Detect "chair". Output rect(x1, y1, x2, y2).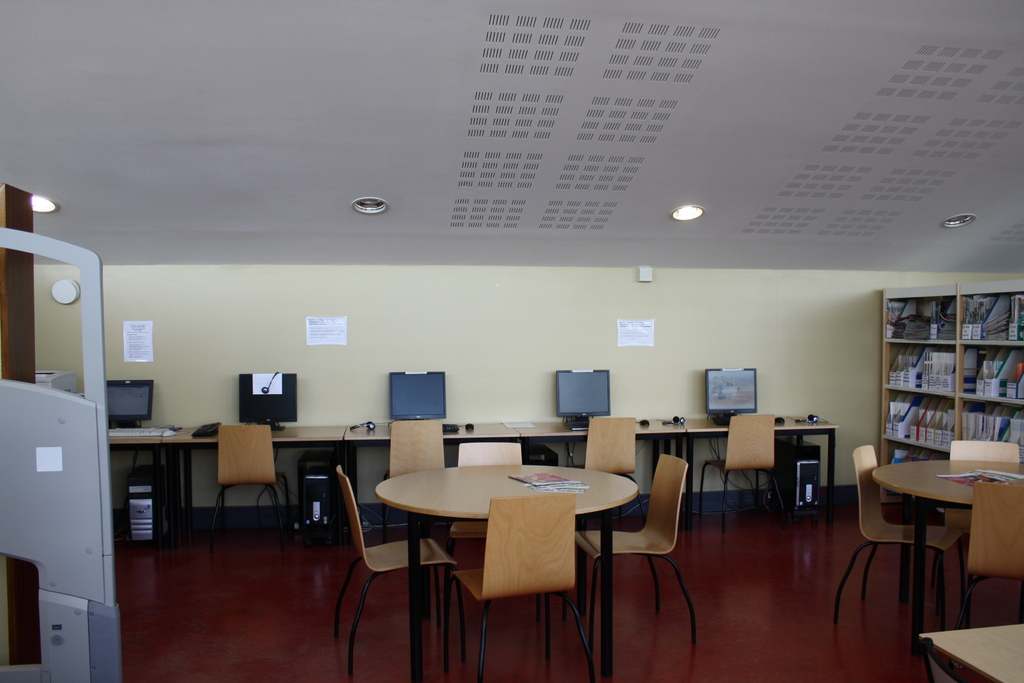
rect(932, 440, 1021, 589).
